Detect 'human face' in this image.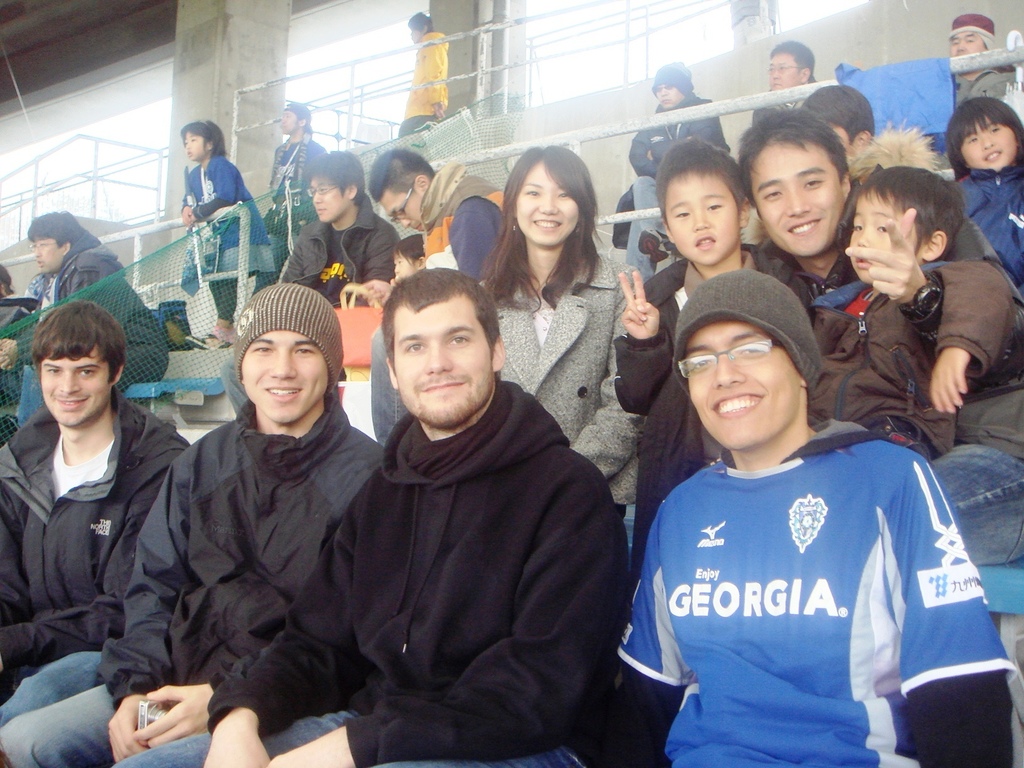
Detection: {"left": 765, "top": 54, "right": 799, "bottom": 87}.
